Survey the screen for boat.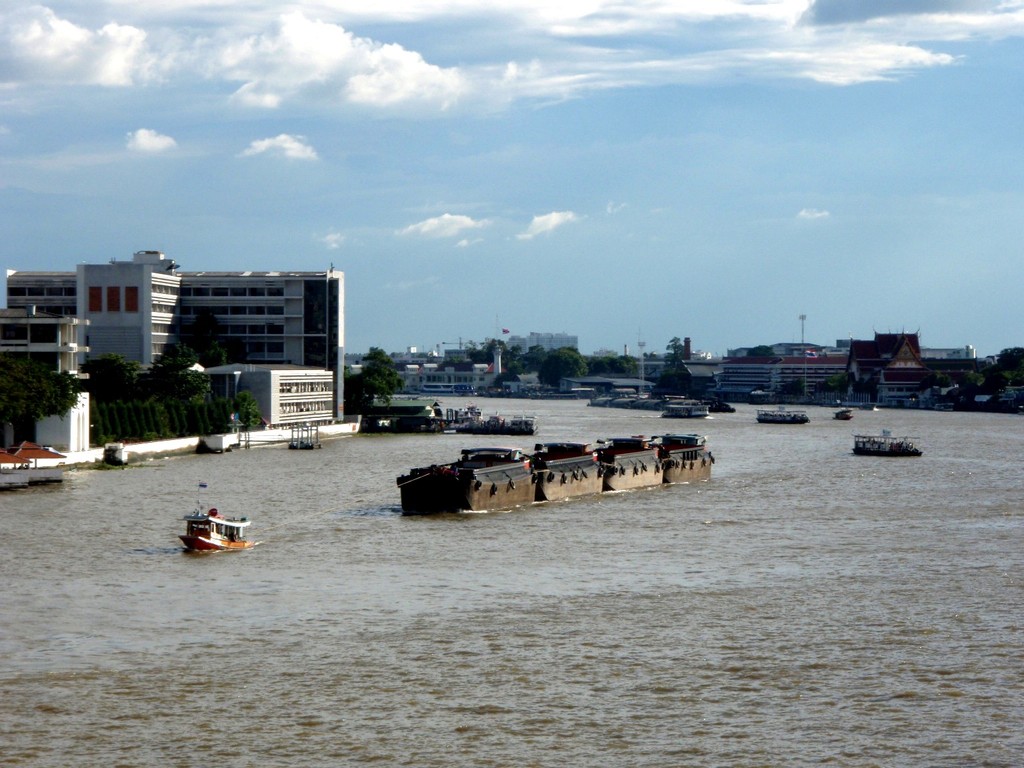
Survey found: pyautogui.locateOnScreen(850, 428, 923, 458).
